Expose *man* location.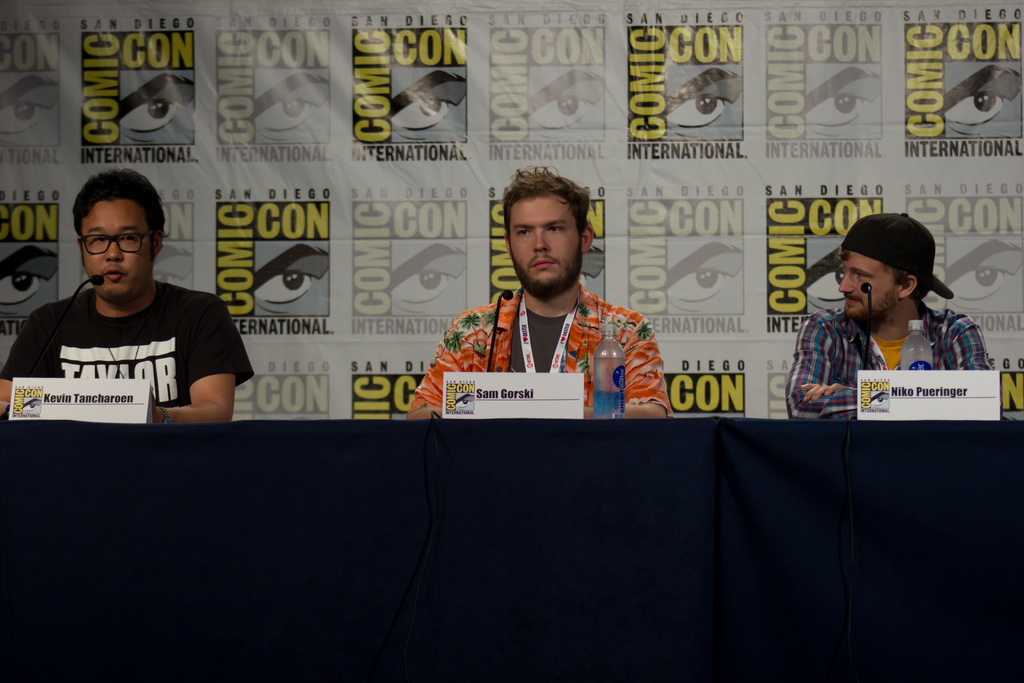
Exposed at [783, 202, 996, 428].
